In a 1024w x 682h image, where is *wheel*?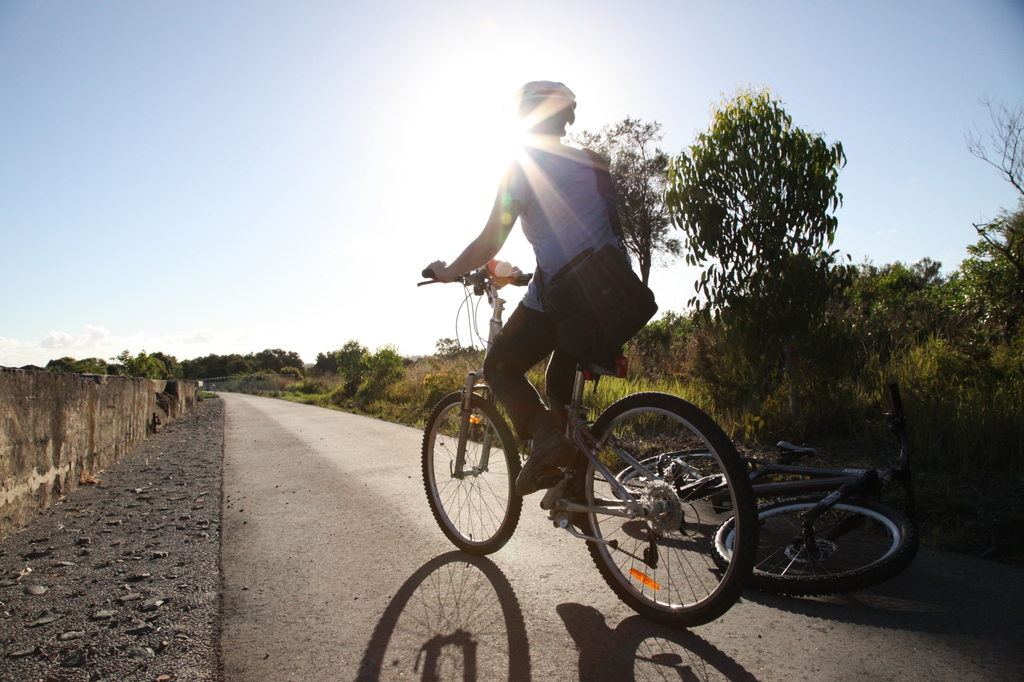
<region>707, 495, 916, 594</region>.
